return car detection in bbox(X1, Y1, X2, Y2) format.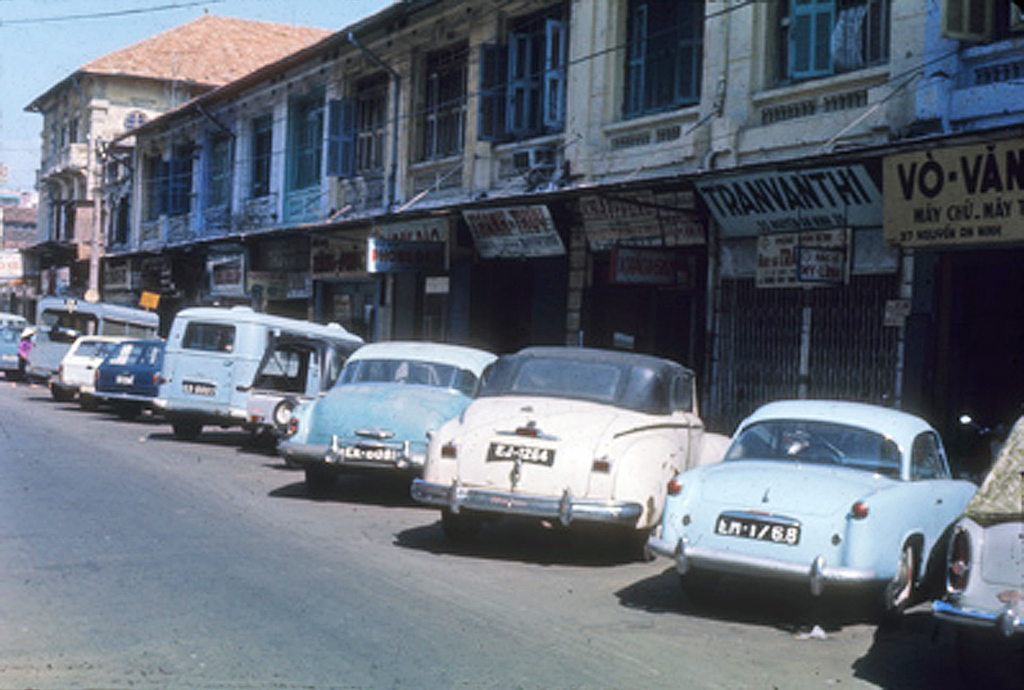
bbox(407, 342, 732, 556).
